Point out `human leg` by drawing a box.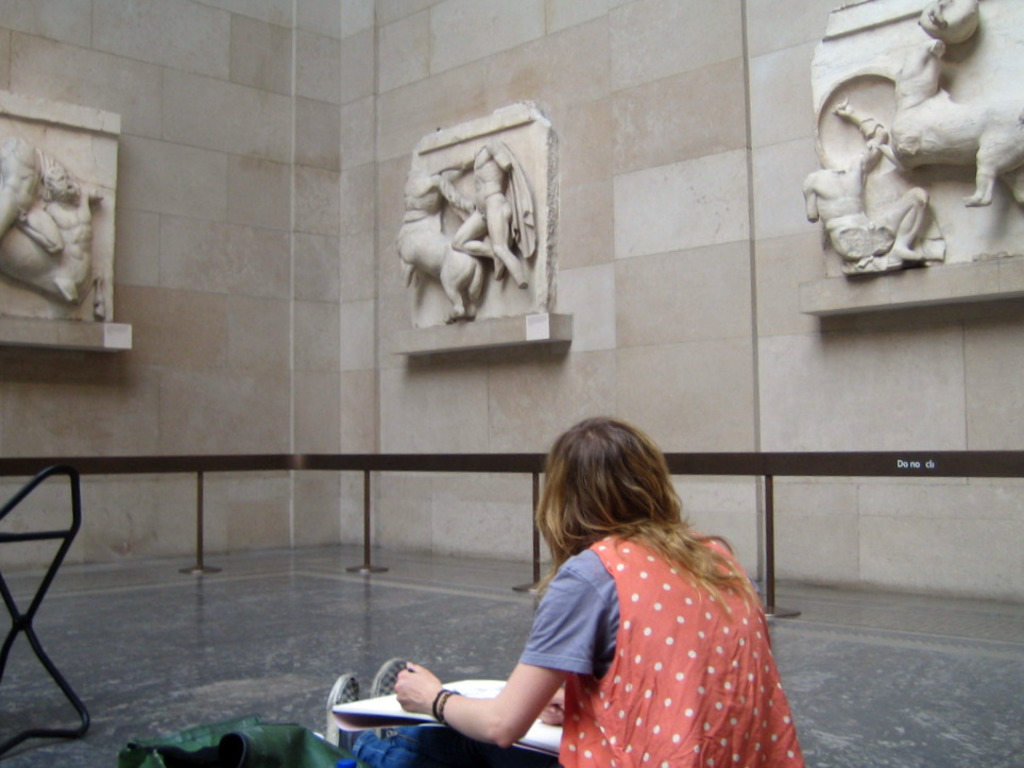
(323, 676, 474, 767).
